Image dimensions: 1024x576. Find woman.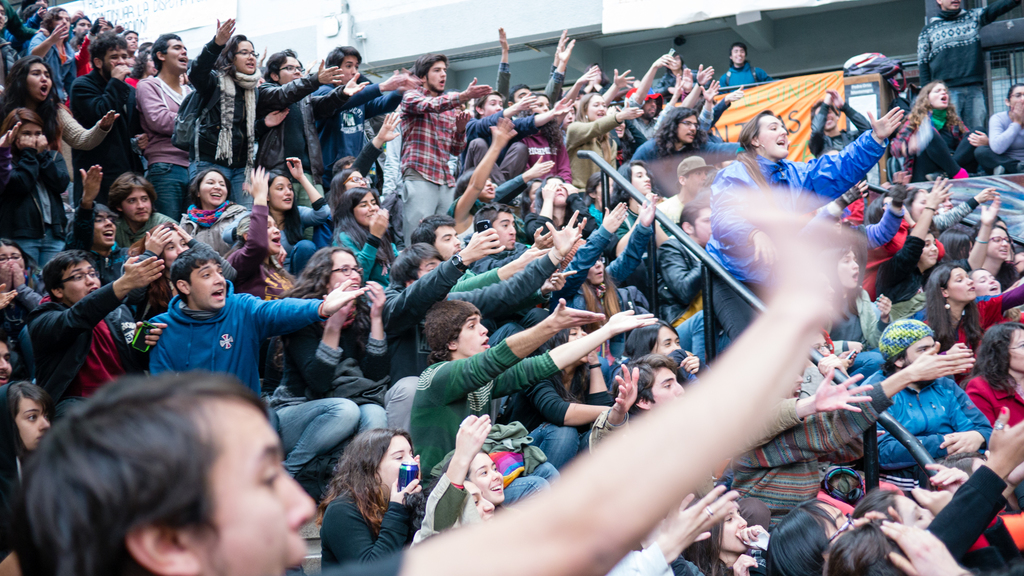
detection(410, 415, 502, 548).
